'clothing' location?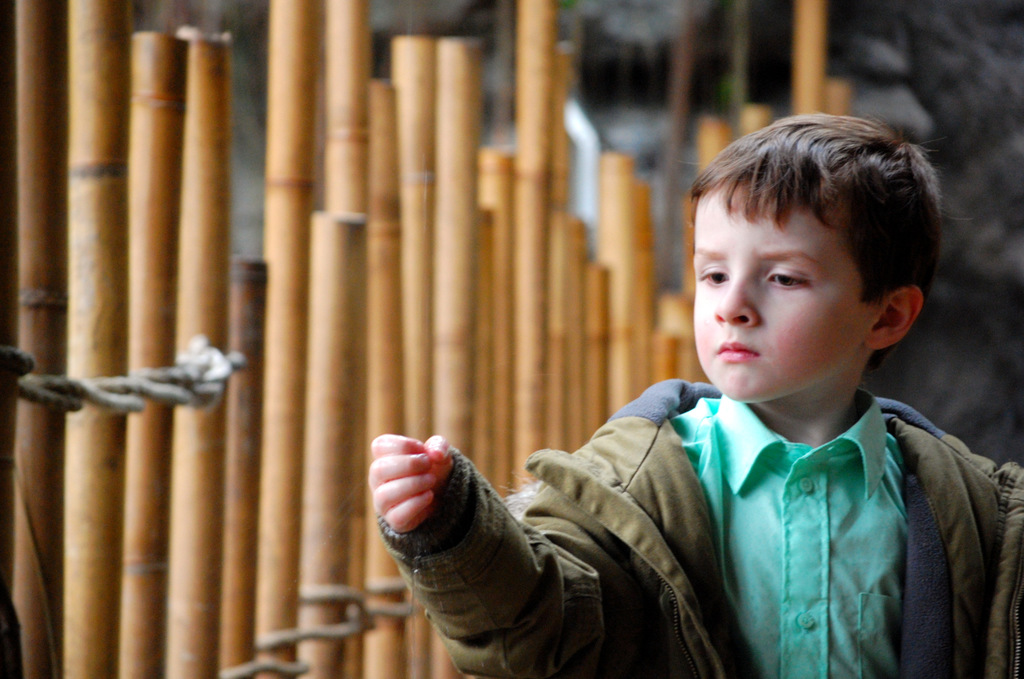
[left=340, top=359, right=1023, bottom=678]
